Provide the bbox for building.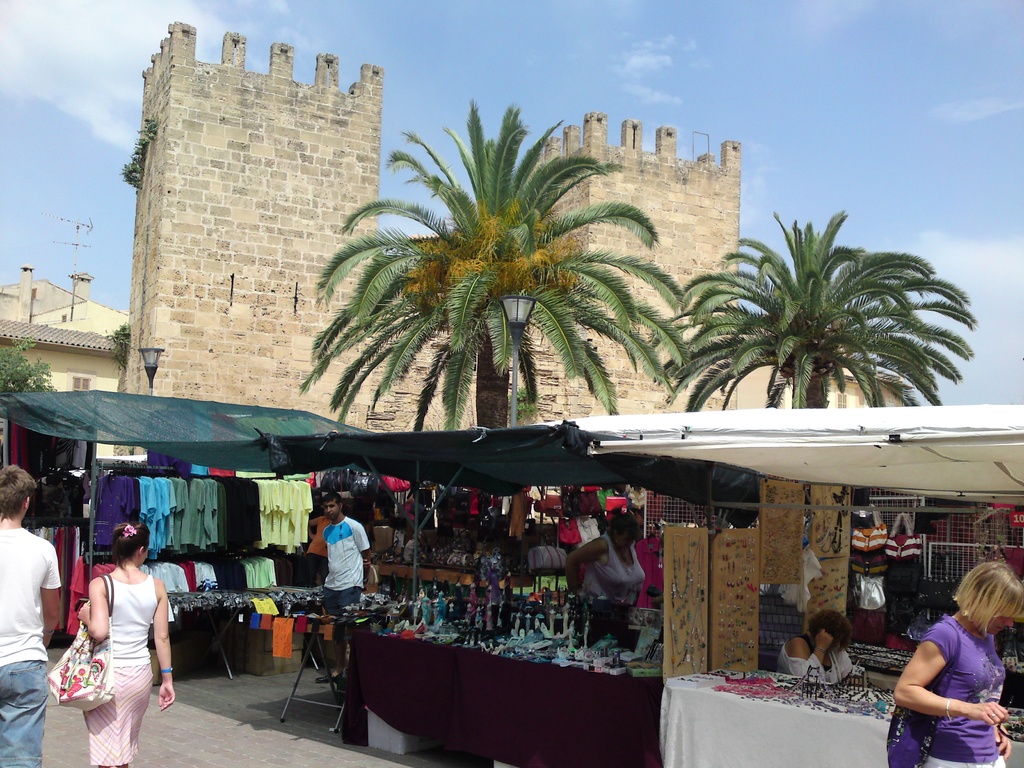
<bbox>122, 20, 742, 436</bbox>.
